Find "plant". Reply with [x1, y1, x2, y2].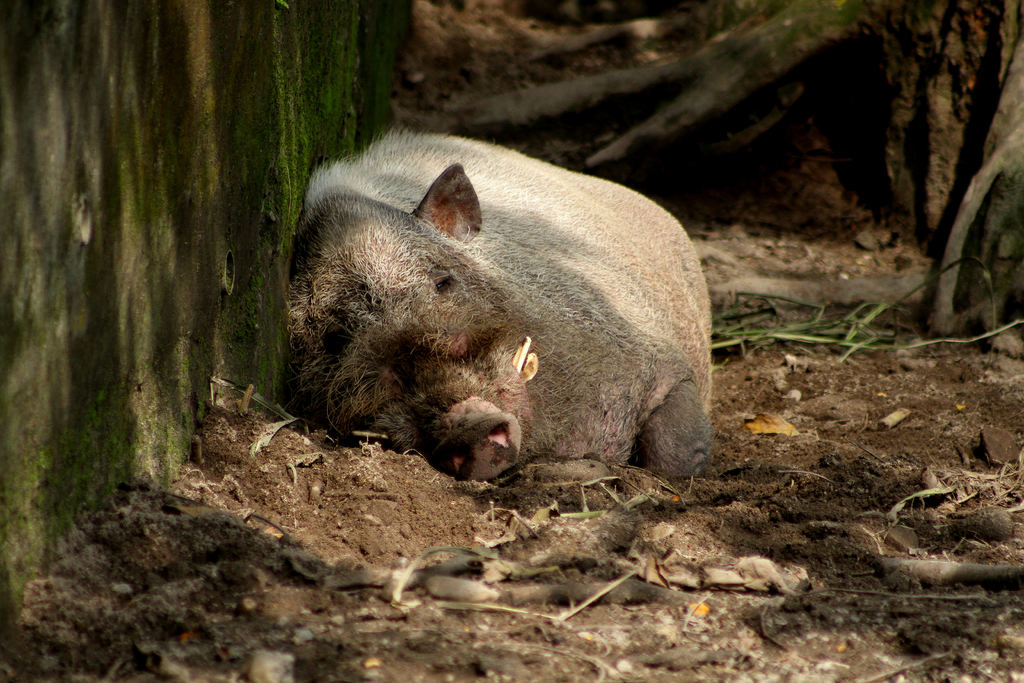
[728, 1, 866, 69].
